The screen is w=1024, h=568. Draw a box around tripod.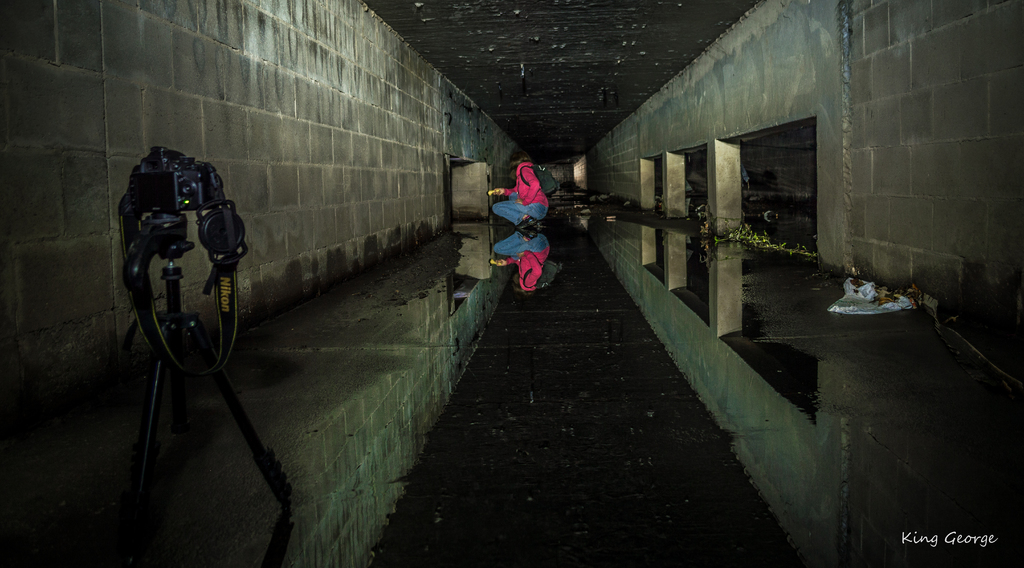
region(78, 211, 294, 567).
